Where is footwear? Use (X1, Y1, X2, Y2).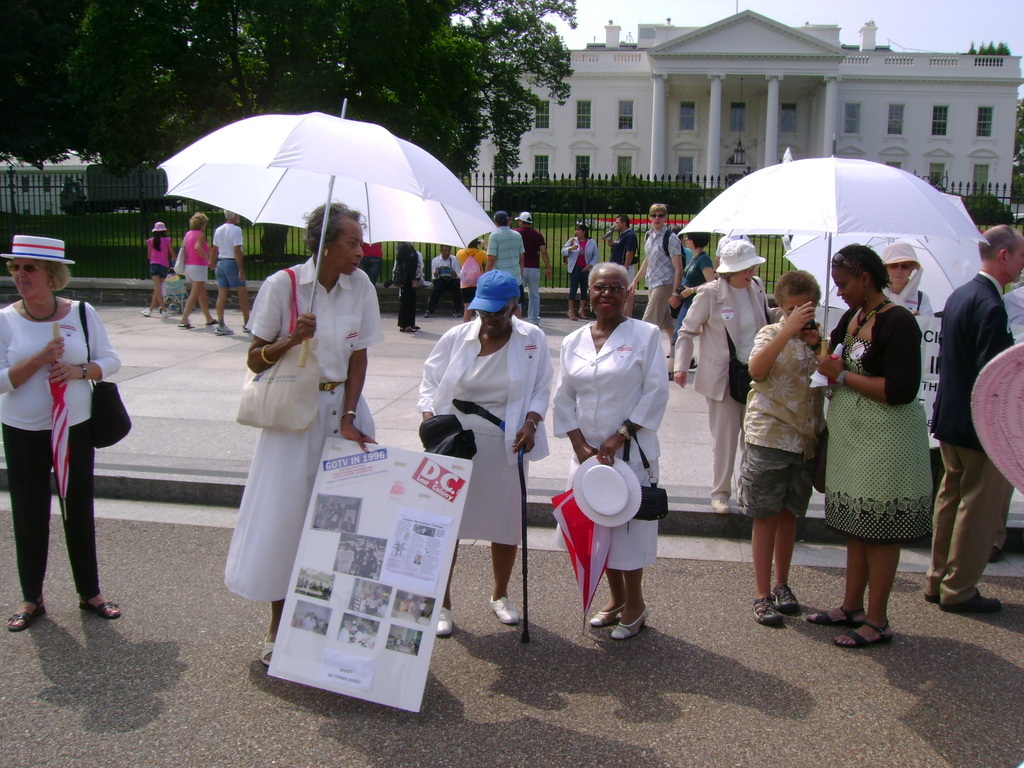
(243, 320, 253, 333).
